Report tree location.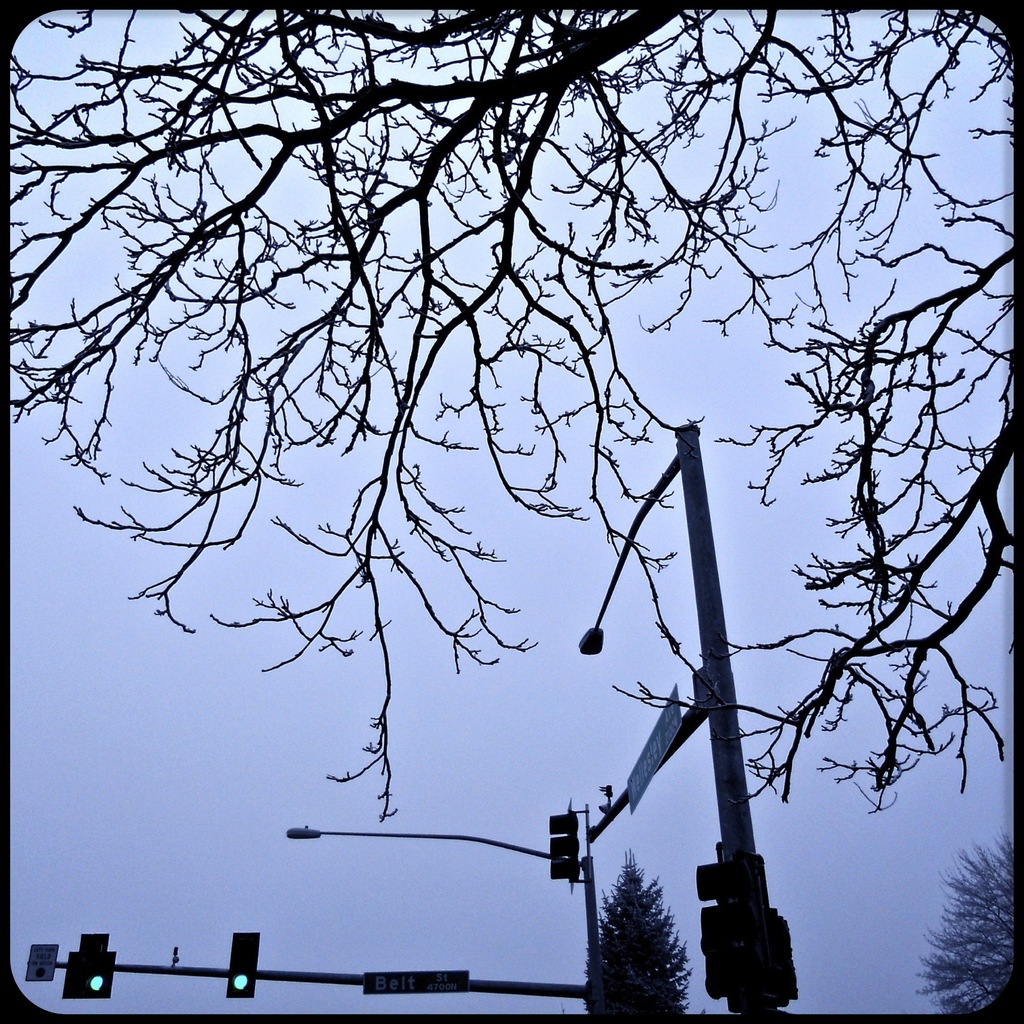
Report: box=[920, 833, 1018, 1022].
